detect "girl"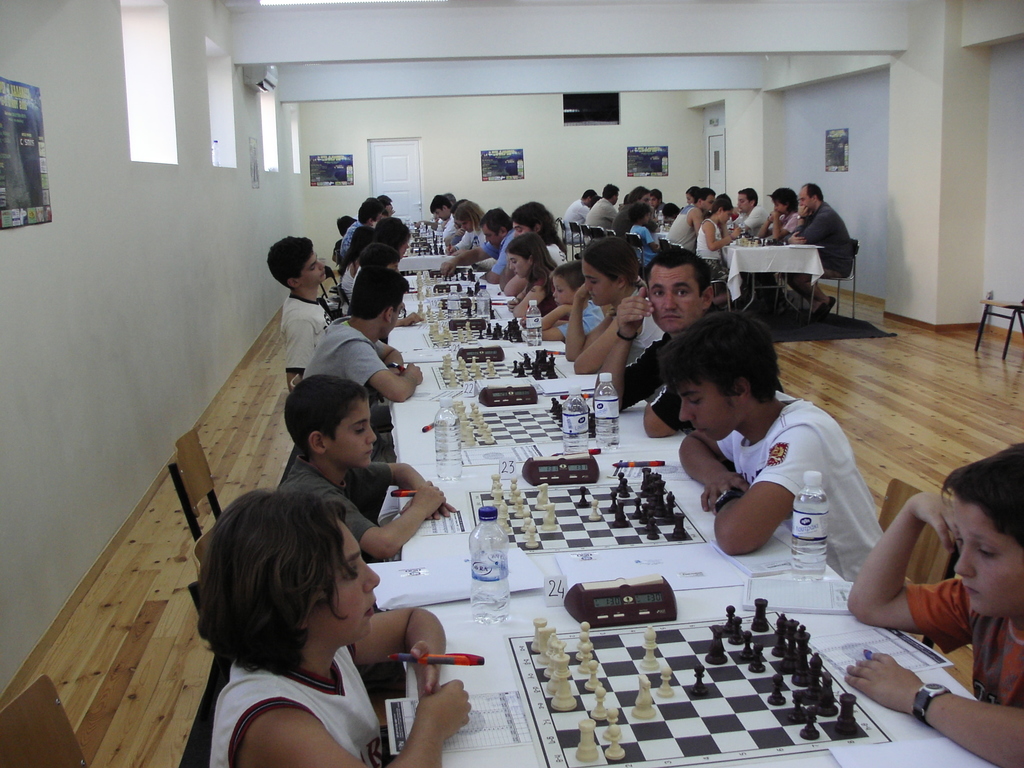
(x1=337, y1=223, x2=375, y2=301)
